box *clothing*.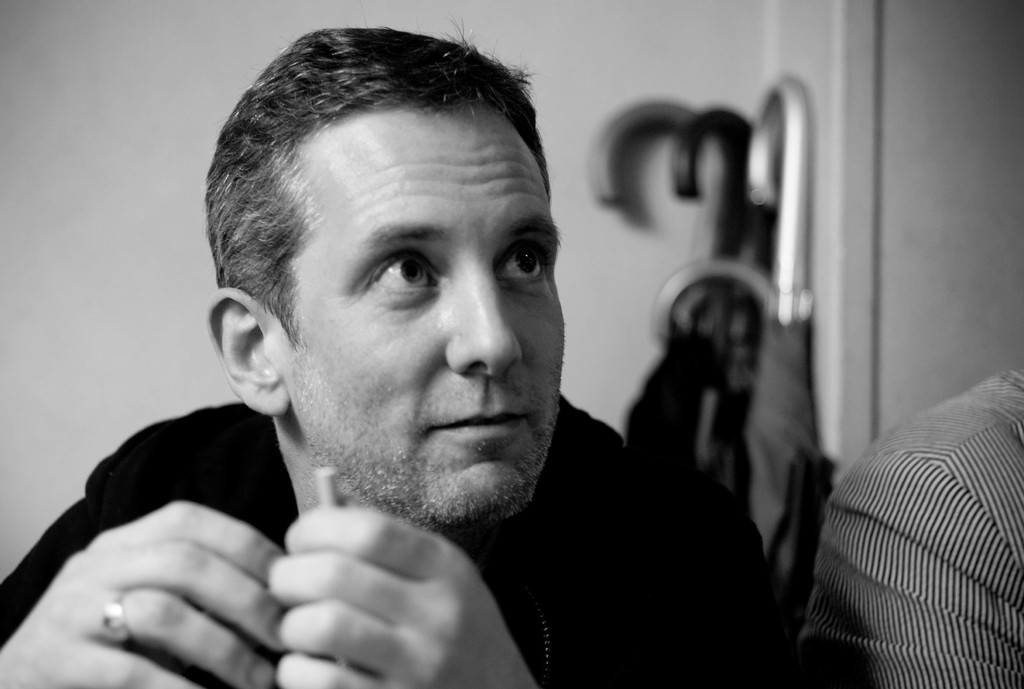
[0, 394, 787, 688].
